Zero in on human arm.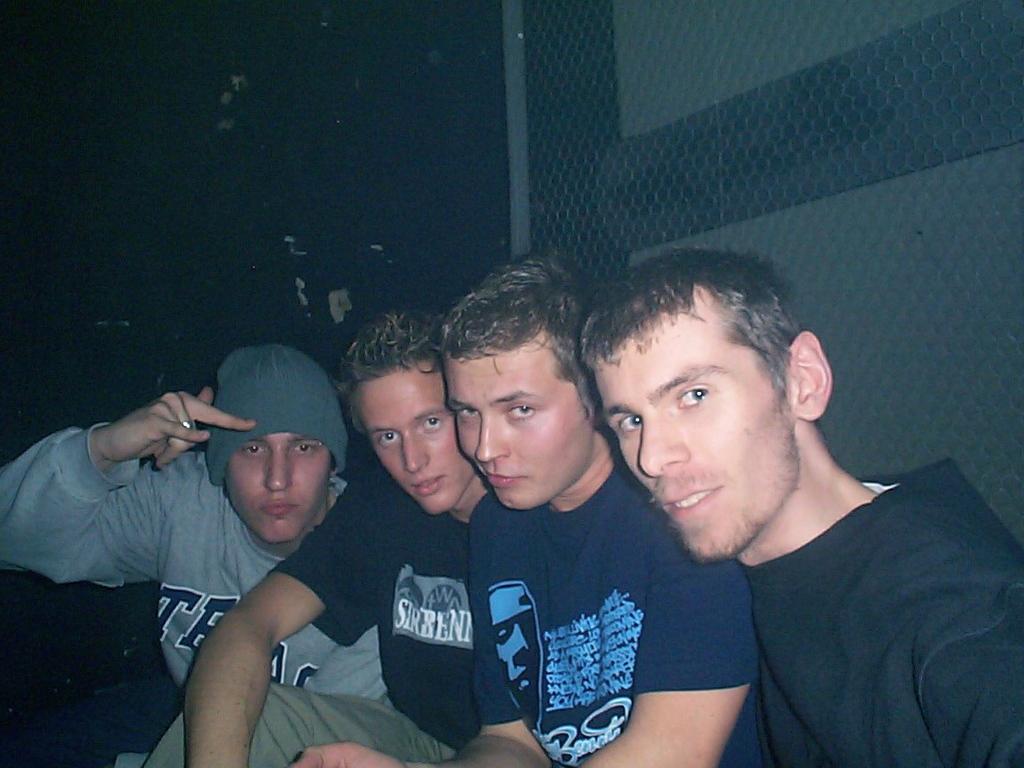
Zeroed in: bbox=(295, 494, 557, 767).
